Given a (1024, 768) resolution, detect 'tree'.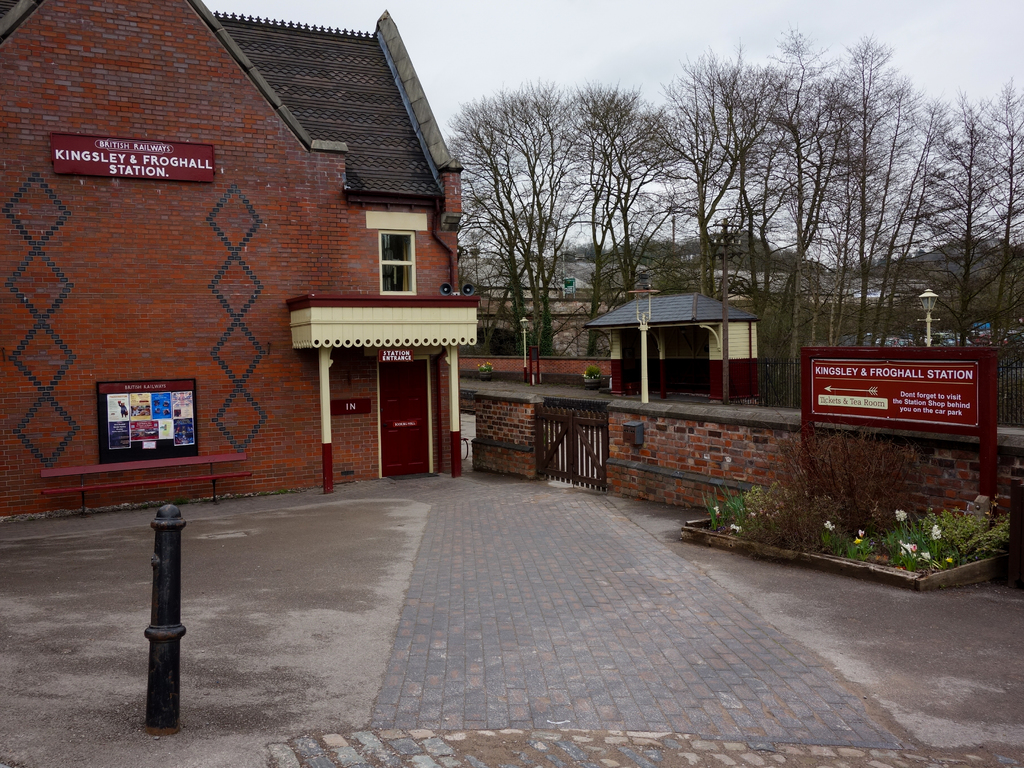
[669,40,808,388].
